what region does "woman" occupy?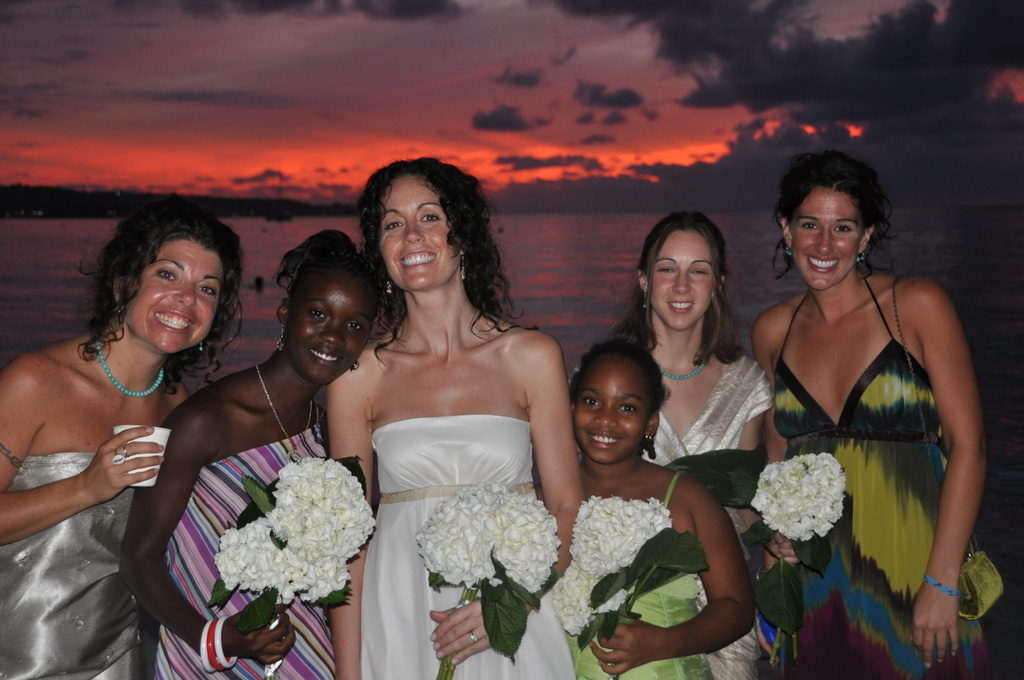
596/207/774/679.
